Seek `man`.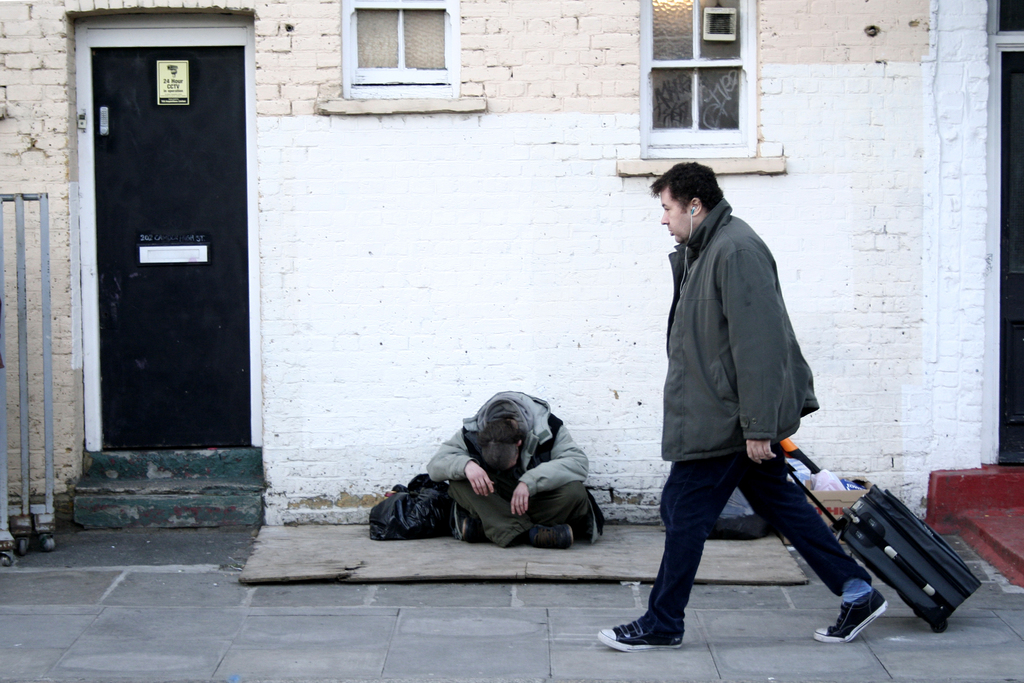
detection(426, 391, 595, 552).
